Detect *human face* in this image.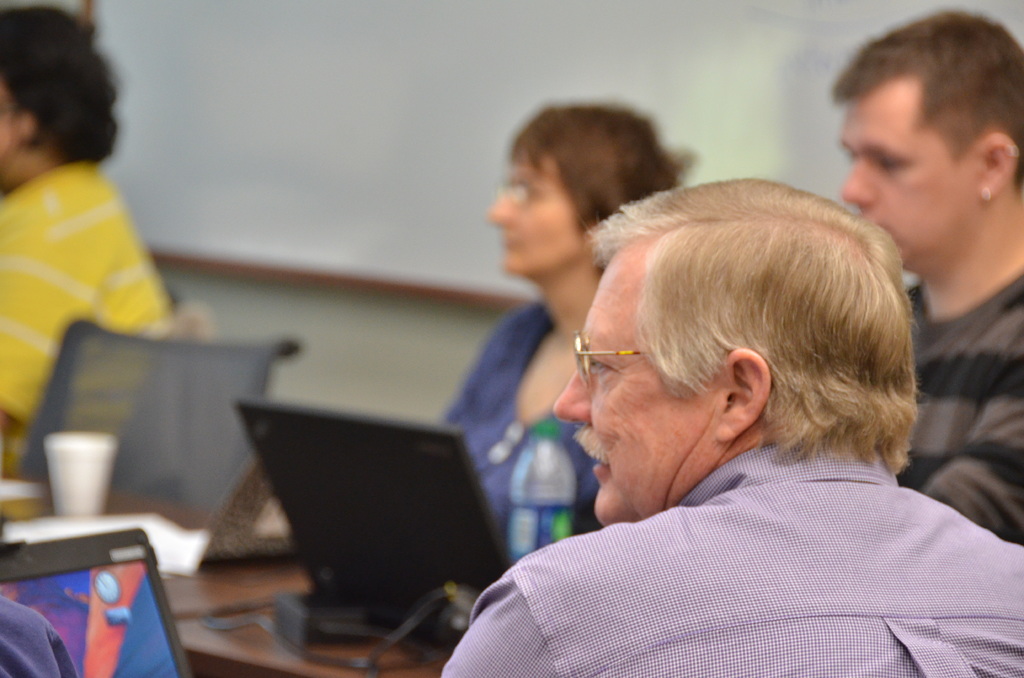
Detection: [841, 71, 992, 259].
